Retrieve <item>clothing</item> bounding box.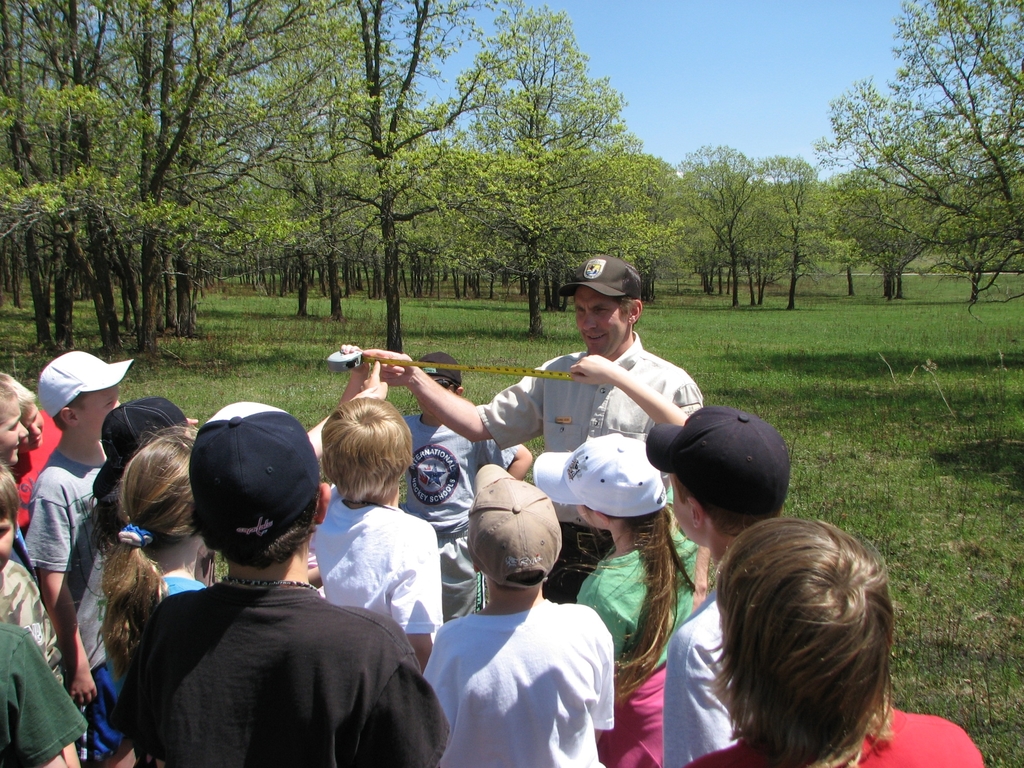
Bounding box: box(477, 332, 712, 519).
